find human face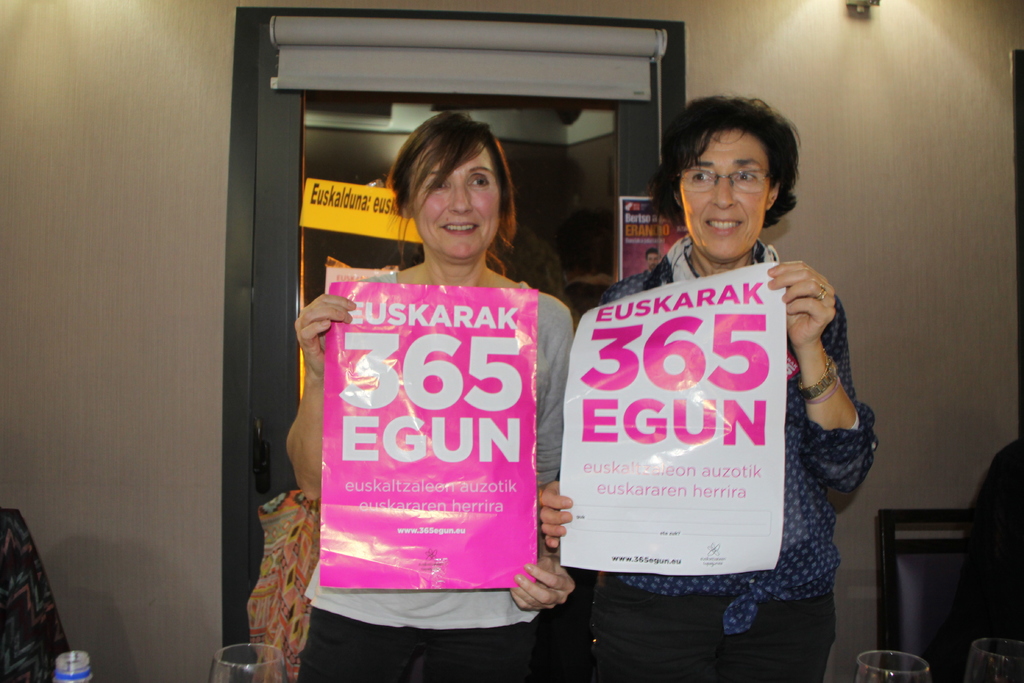
locate(412, 143, 503, 259)
